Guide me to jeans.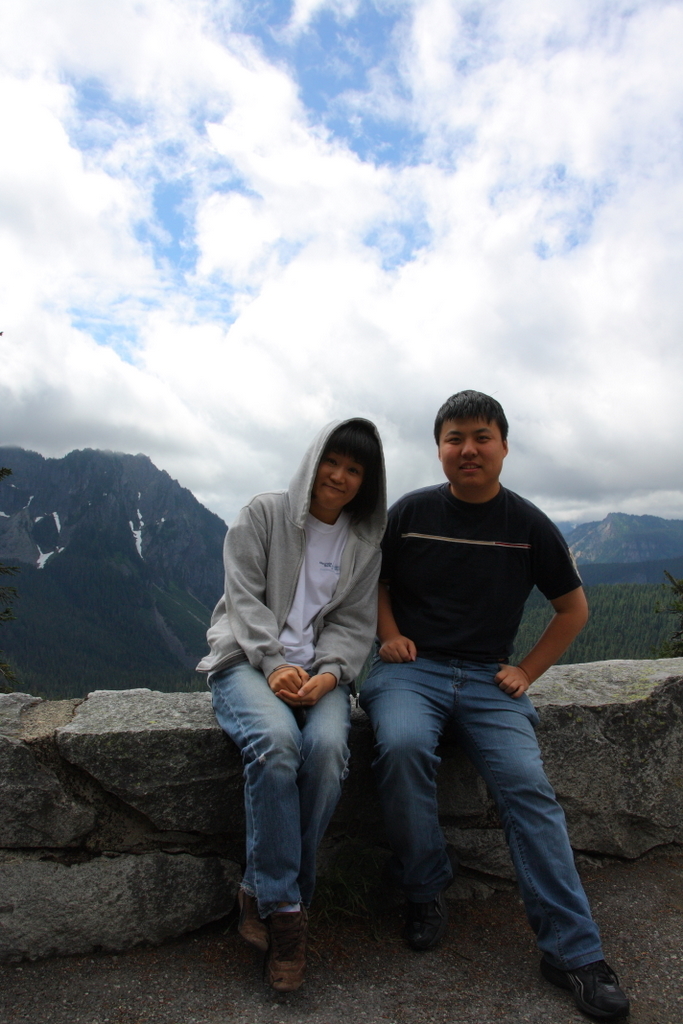
Guidance: bbox=(355, 652, 601, 969).
